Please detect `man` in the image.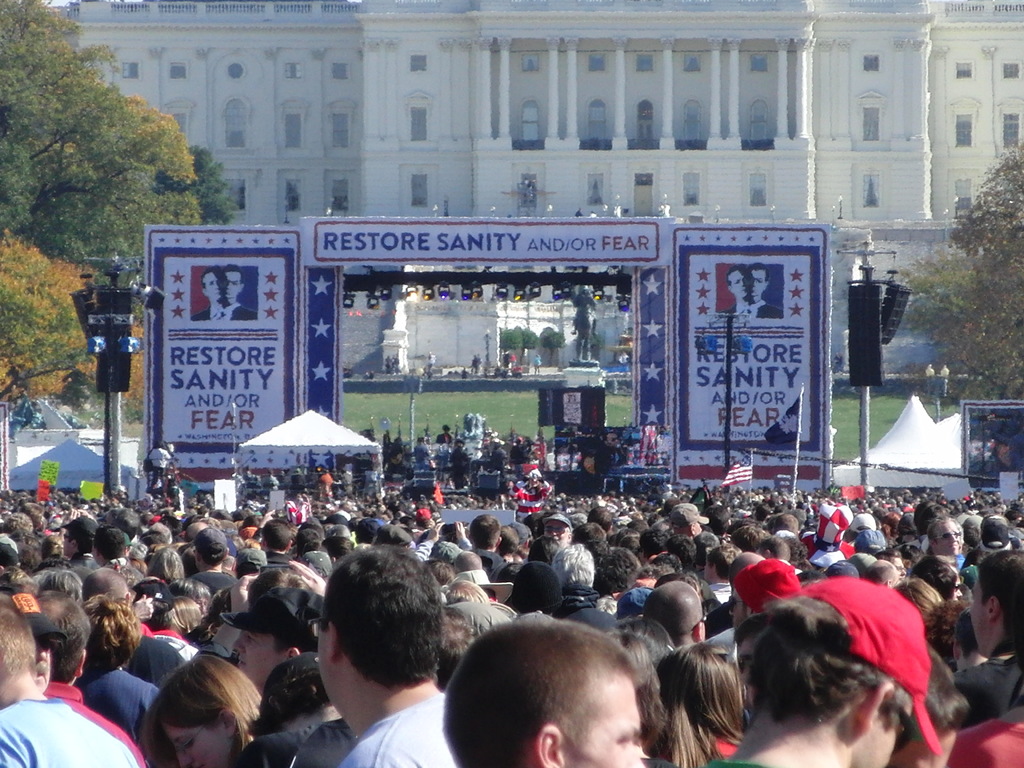
l=755, t=541, r=786, b=559.
